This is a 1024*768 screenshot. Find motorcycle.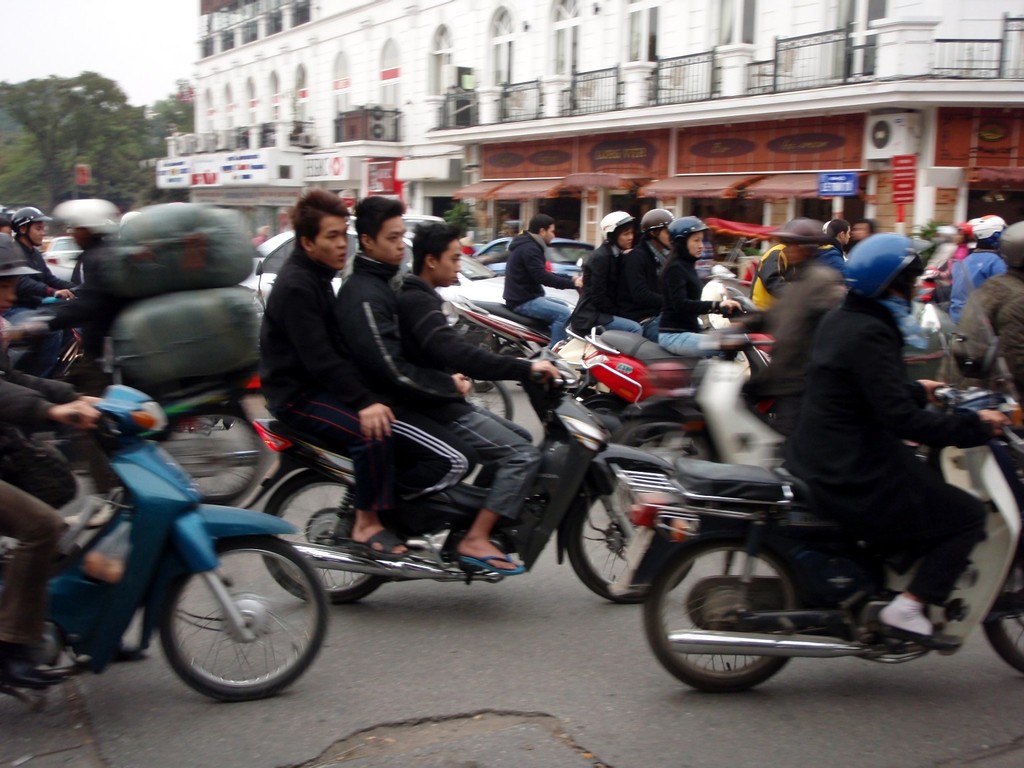
Bounding box: bbox=[445, 255, 583, 389].
